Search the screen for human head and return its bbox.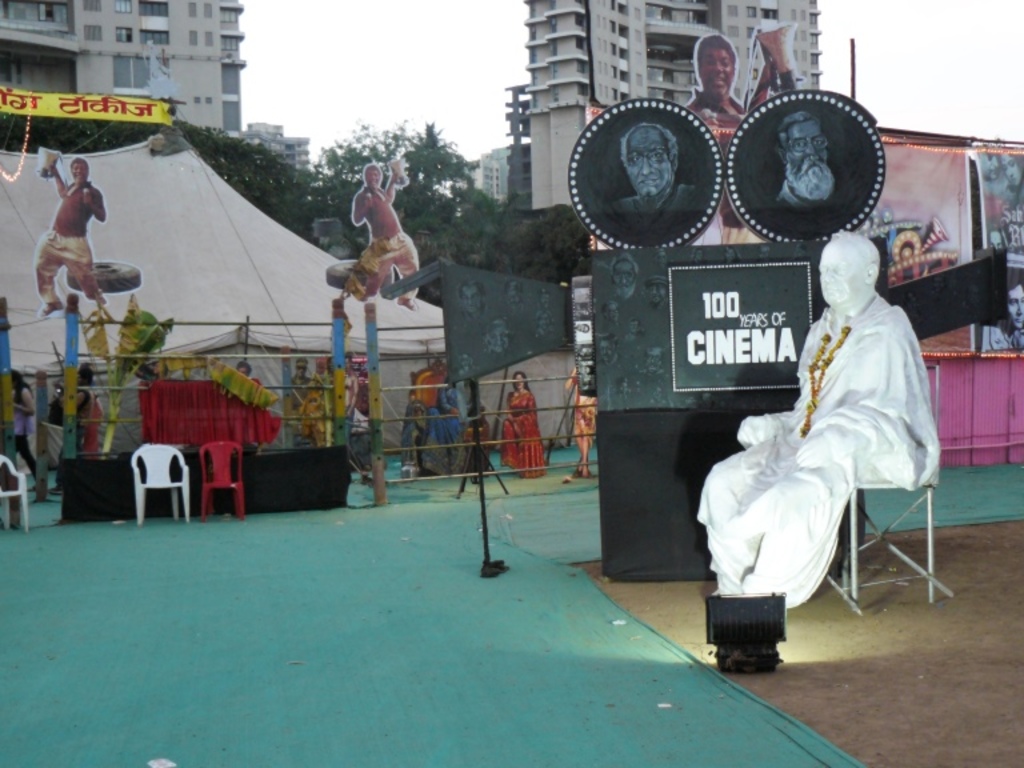
Found: 629 317 641 331.
